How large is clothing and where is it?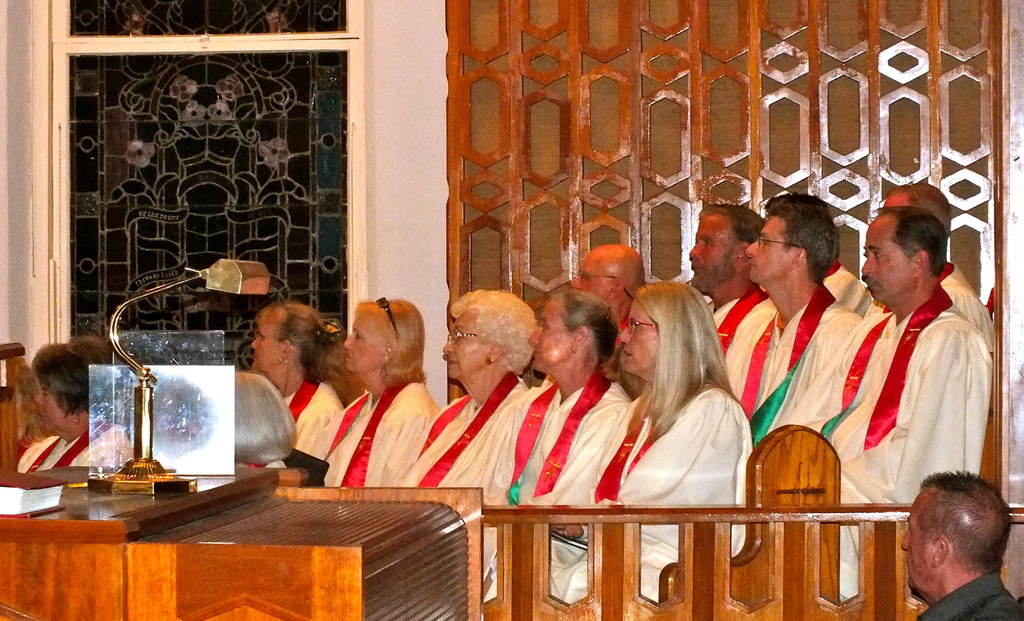
Bounding box: 397/373/531/600.
